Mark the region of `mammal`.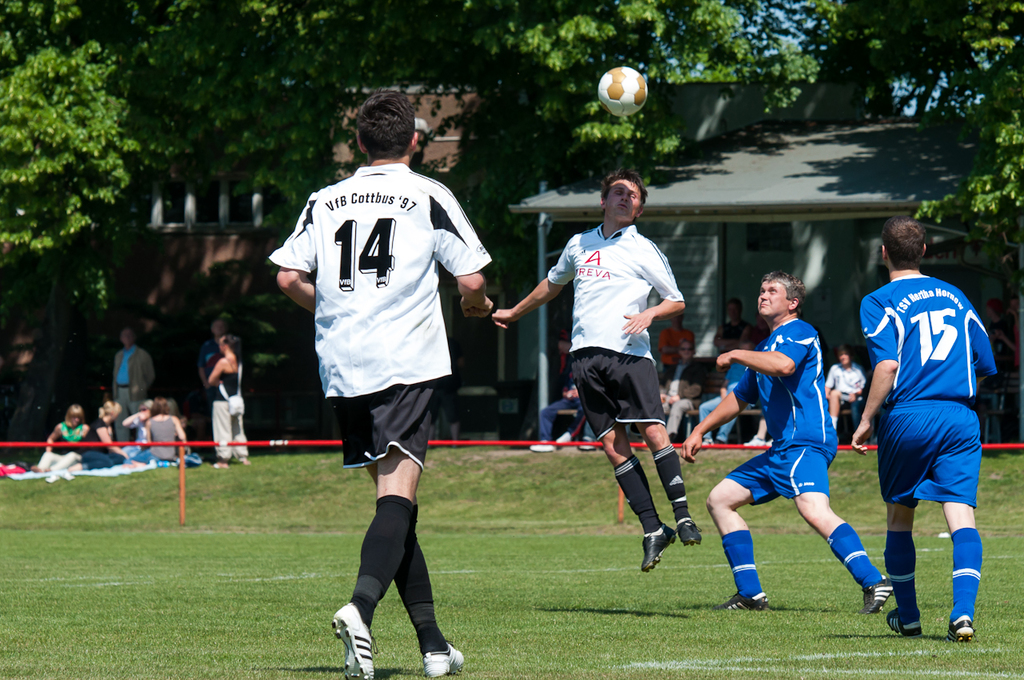
Region: (488,170,701,572).
